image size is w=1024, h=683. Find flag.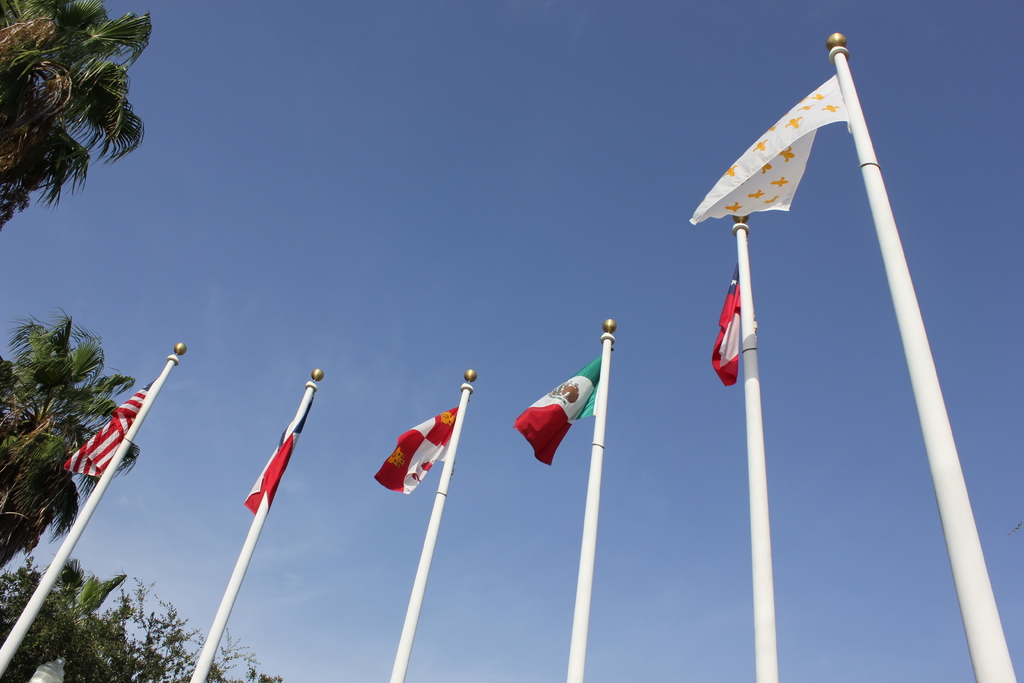
[x1=371, y1=403, x2=467, y2=497].
